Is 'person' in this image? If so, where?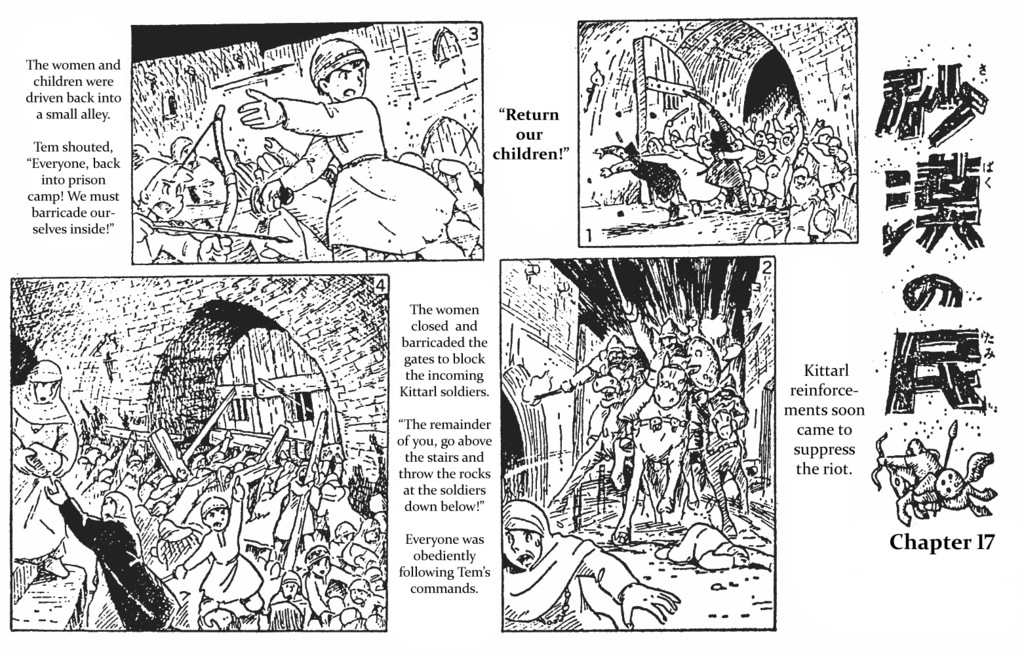
Yes, at (x1=240, y1=37, x2=457, y2=260).
